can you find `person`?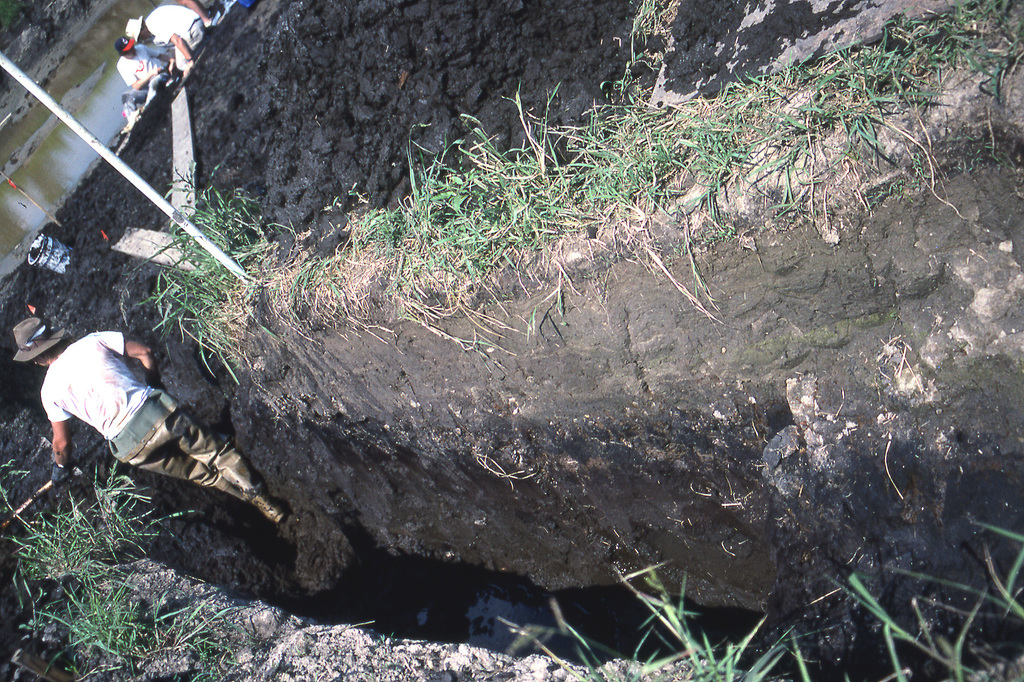
Yes, bounding box: bbox(172, 0, 211, 33).
